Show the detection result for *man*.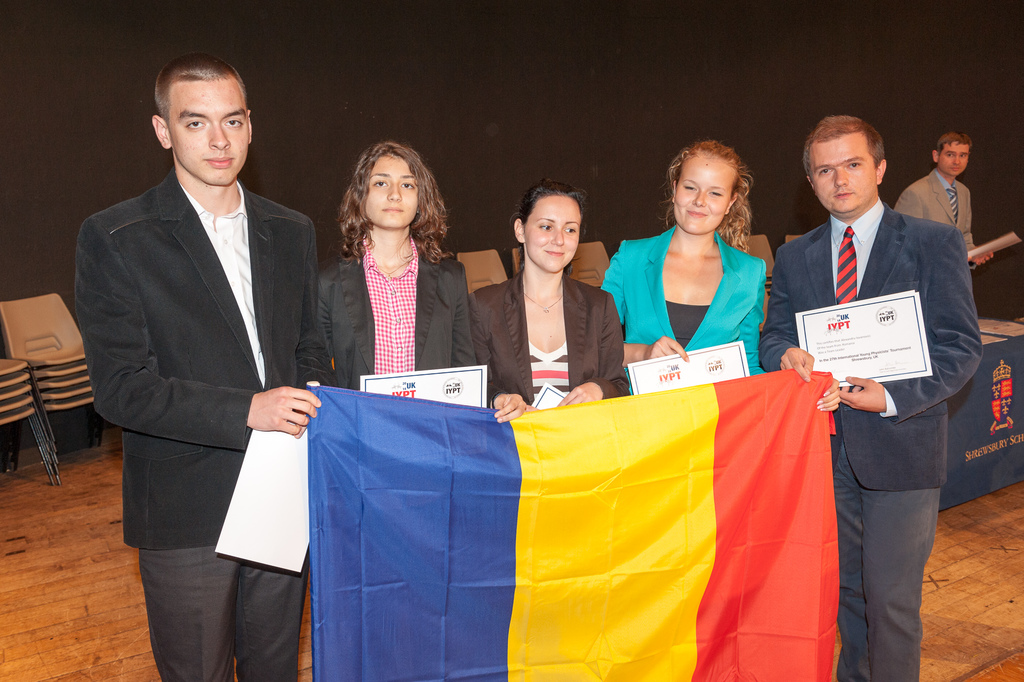
(left=892, top=129, right=991, bottom=283).
